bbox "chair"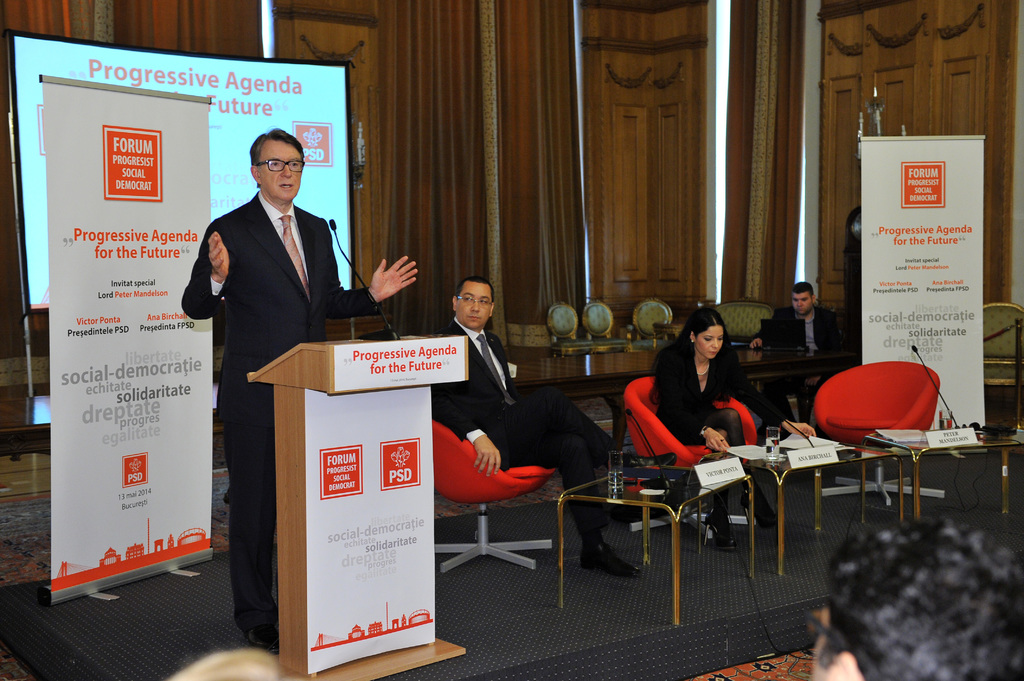
detection(619, 380, 755, 524)
